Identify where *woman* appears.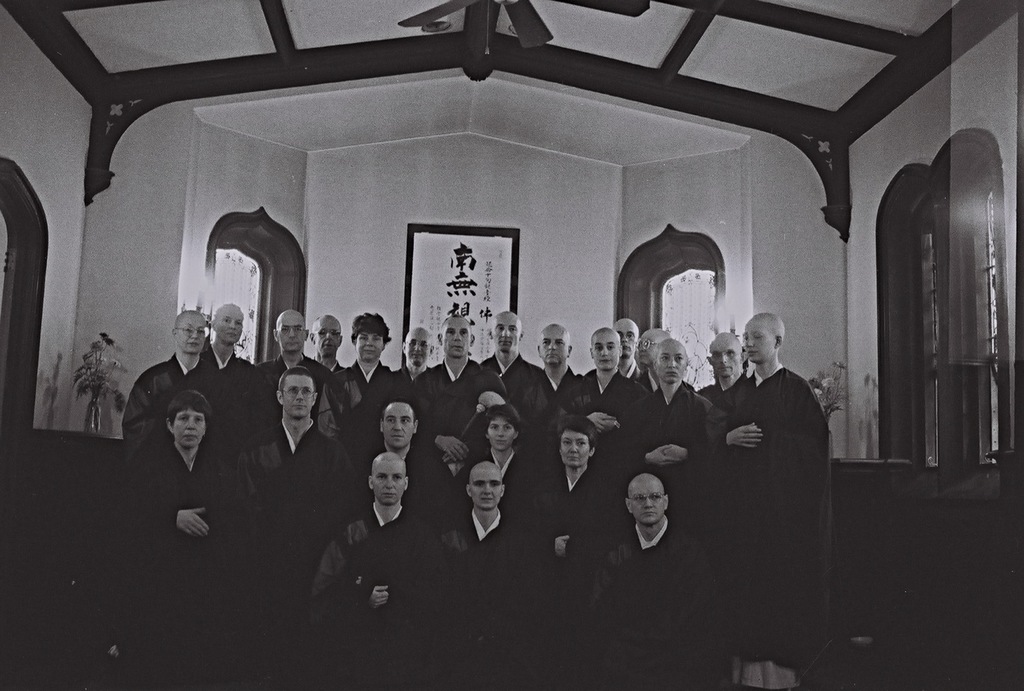
Appears at pyautogui.locateOnScreen(318, 313, 391, 443).
